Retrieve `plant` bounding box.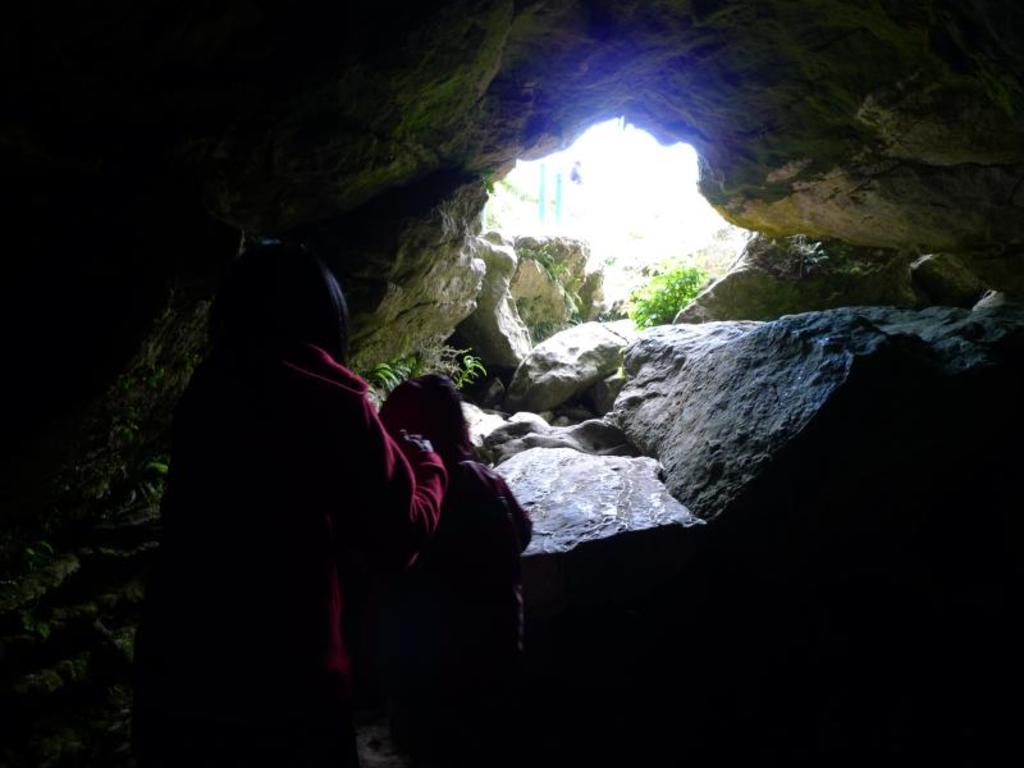
Bounding box: 794:239:865:273.
